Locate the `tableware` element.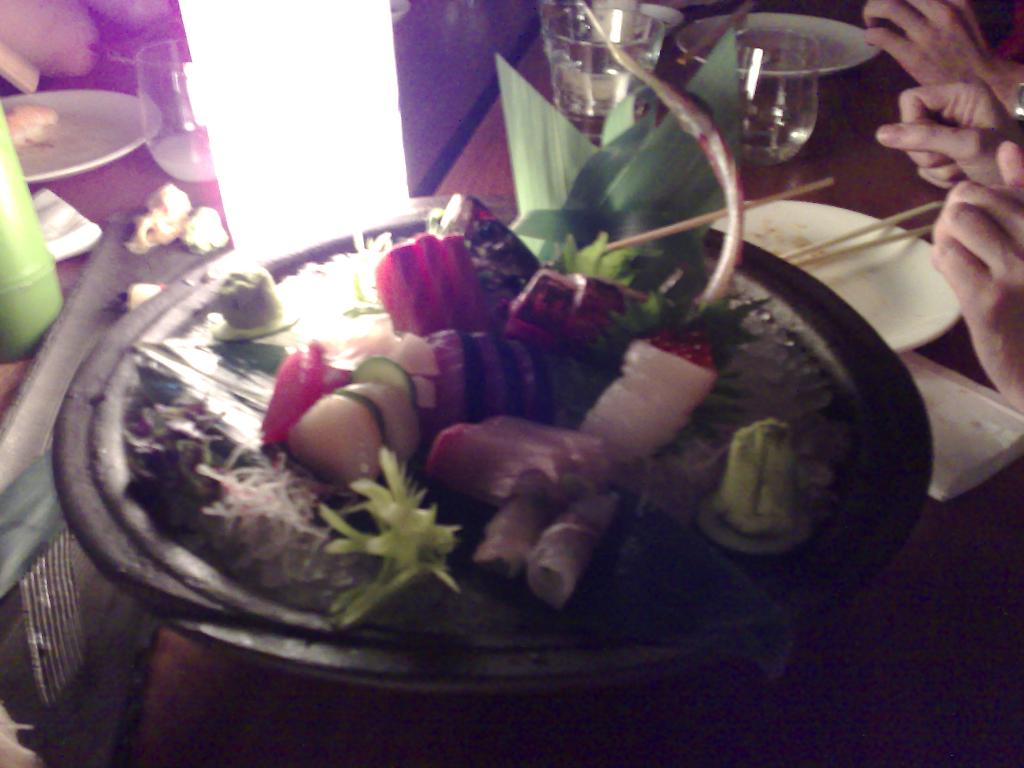
Element bbox: Rect(60, 196, 936, 695).
